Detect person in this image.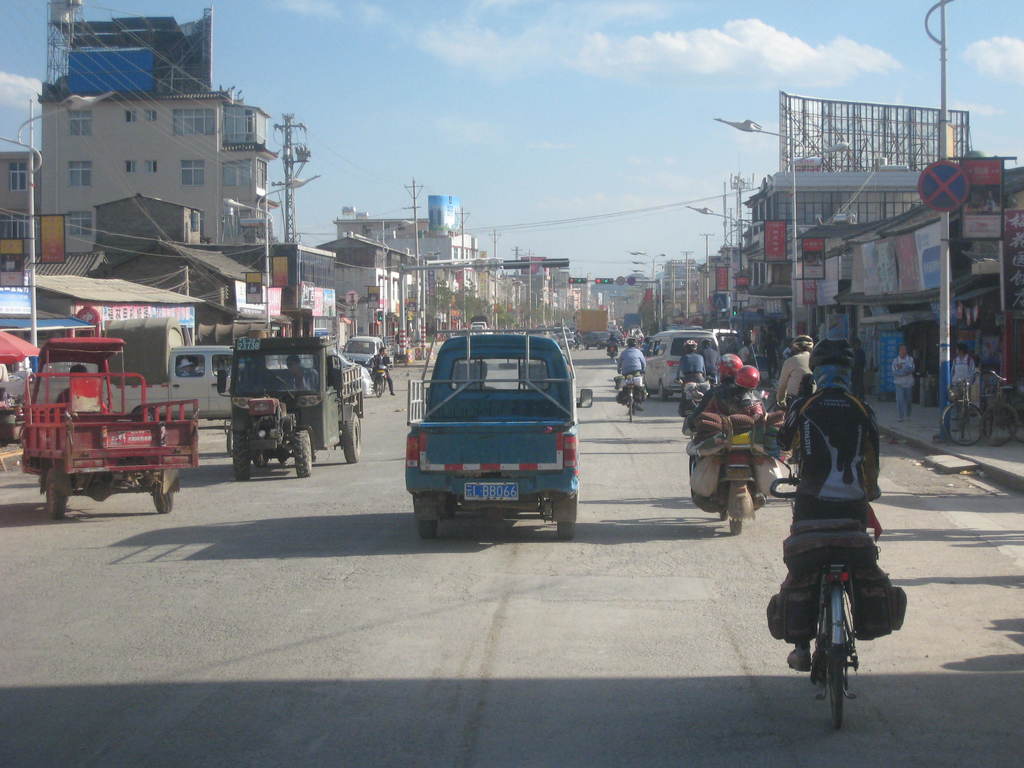
Detection: <region>948, 341, 977, 399</region>.
